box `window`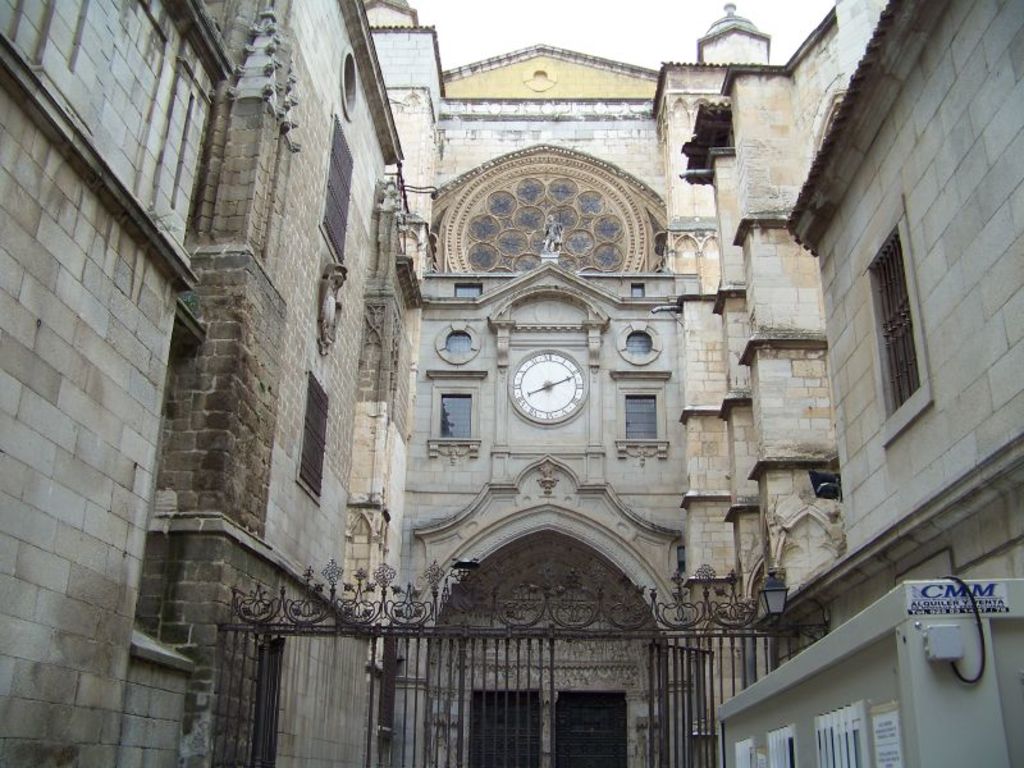
select_region(605, 369, 676, 460)
